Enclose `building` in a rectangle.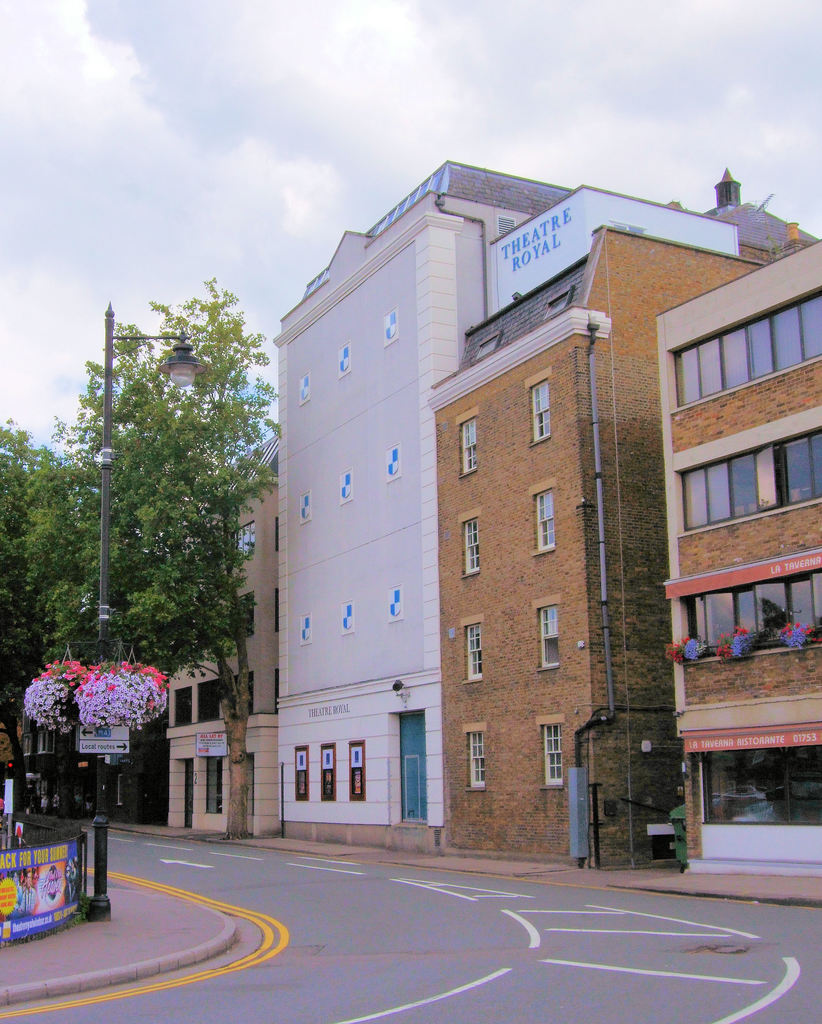
rect(162, 440, 282, 833).
